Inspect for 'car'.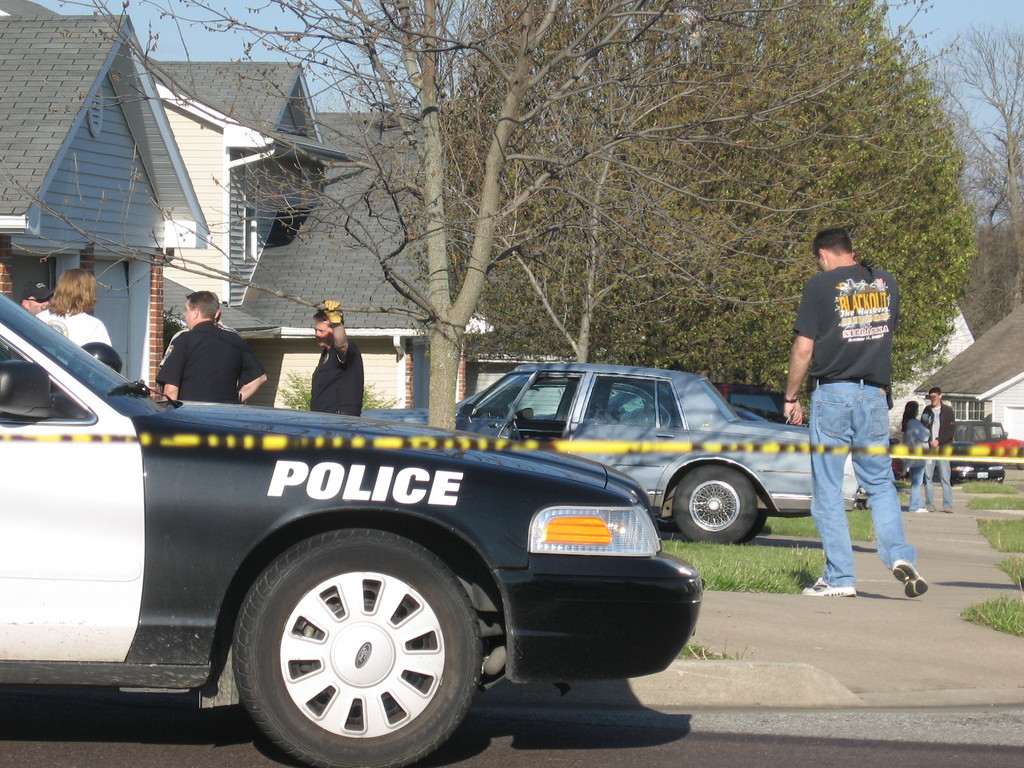
Inspection: select_region(943, 442, 1004, 485).
